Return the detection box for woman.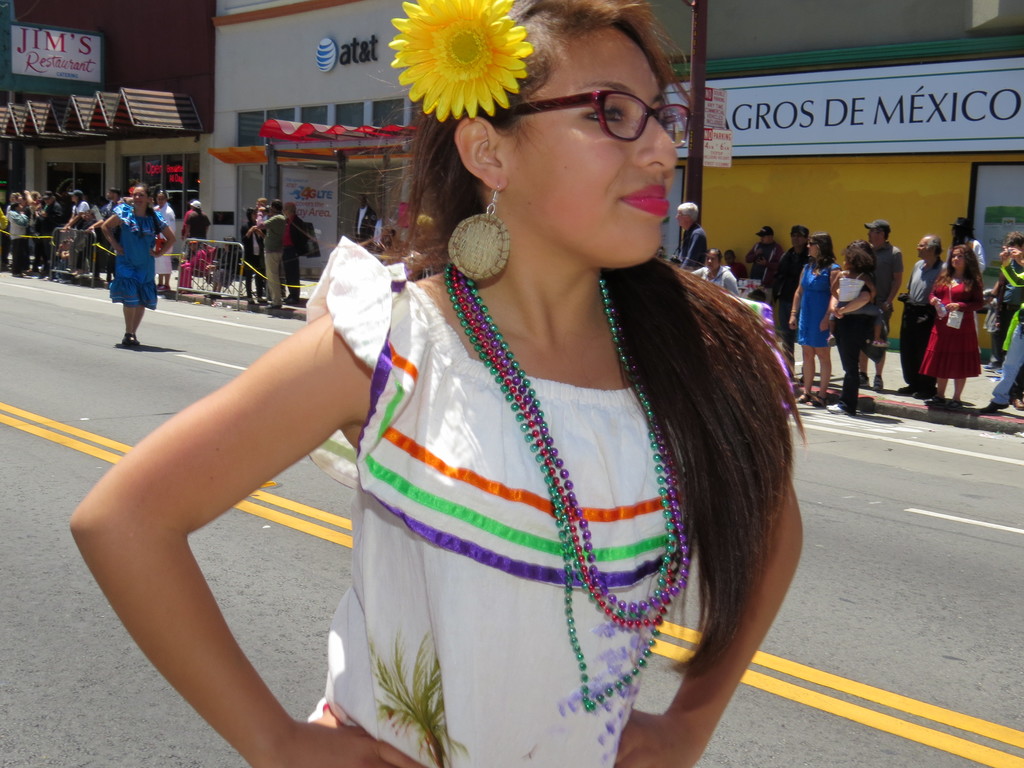
bbox=(827, 237, 877, 424).
